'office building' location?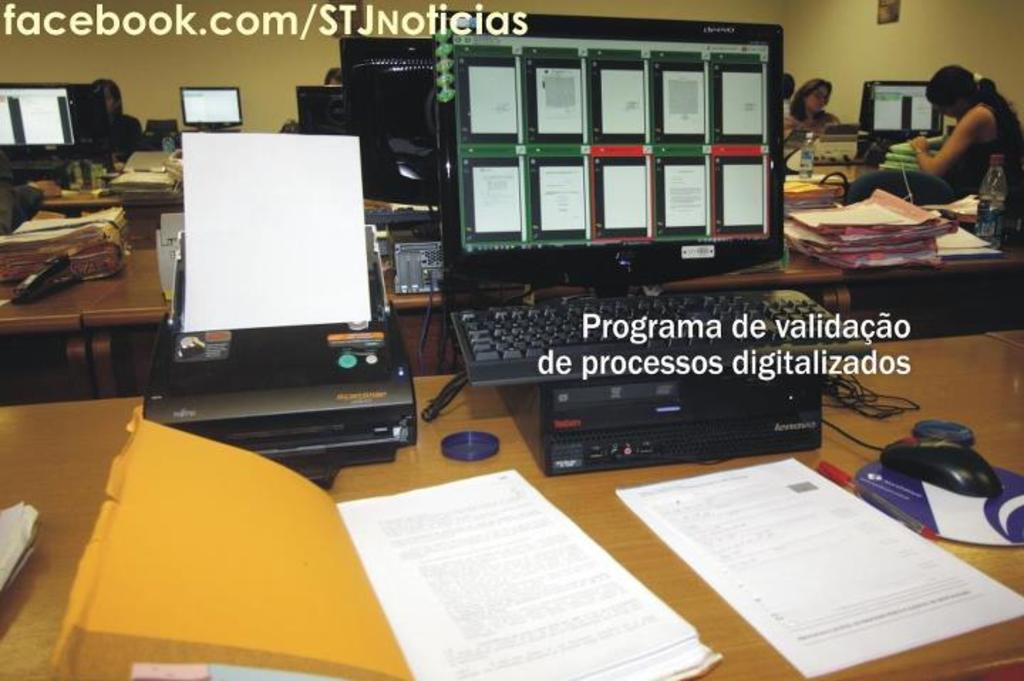
rect(0, 0, 1023, 680)
